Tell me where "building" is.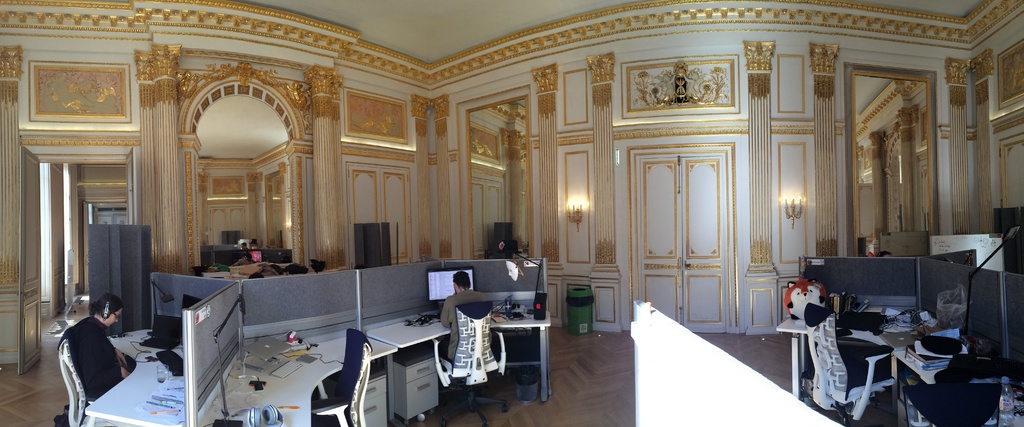
"building" is at 2,1,1023,426.
